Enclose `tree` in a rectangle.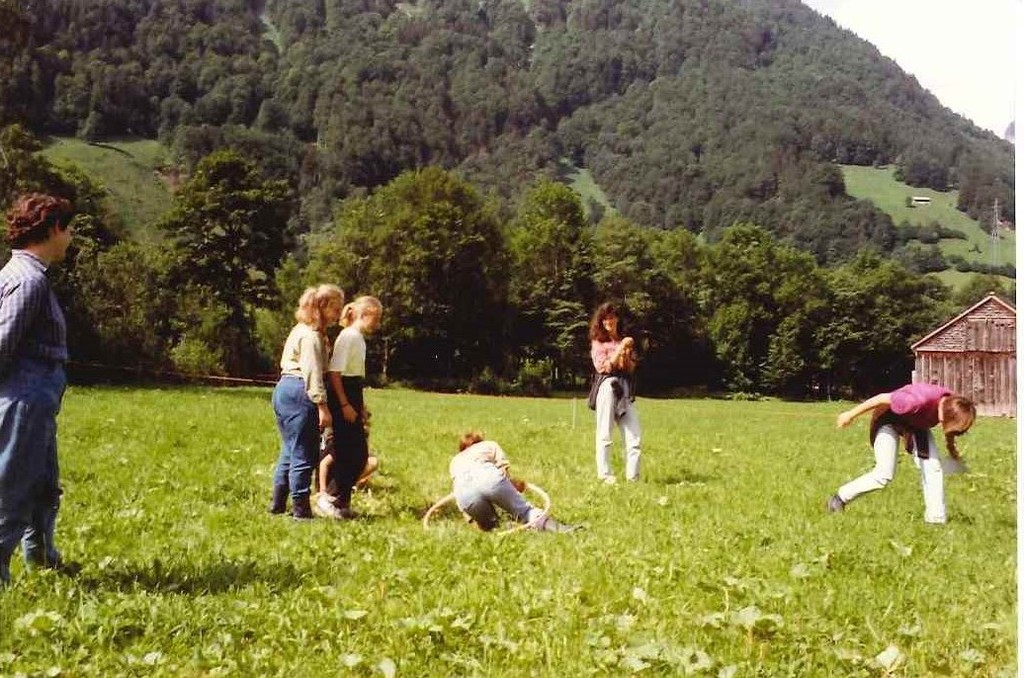
[x1=691, y1=222, x2=844, y2=378].
